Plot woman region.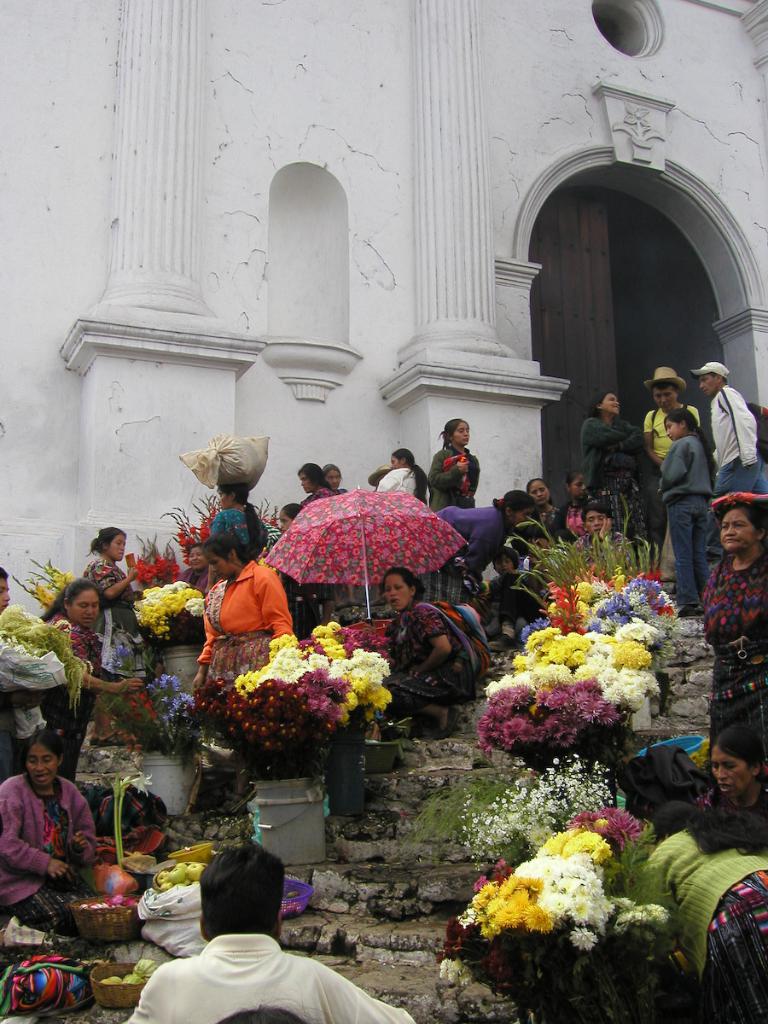
Plotted at <bbox>527, 479, 565, 537</bbox>.
